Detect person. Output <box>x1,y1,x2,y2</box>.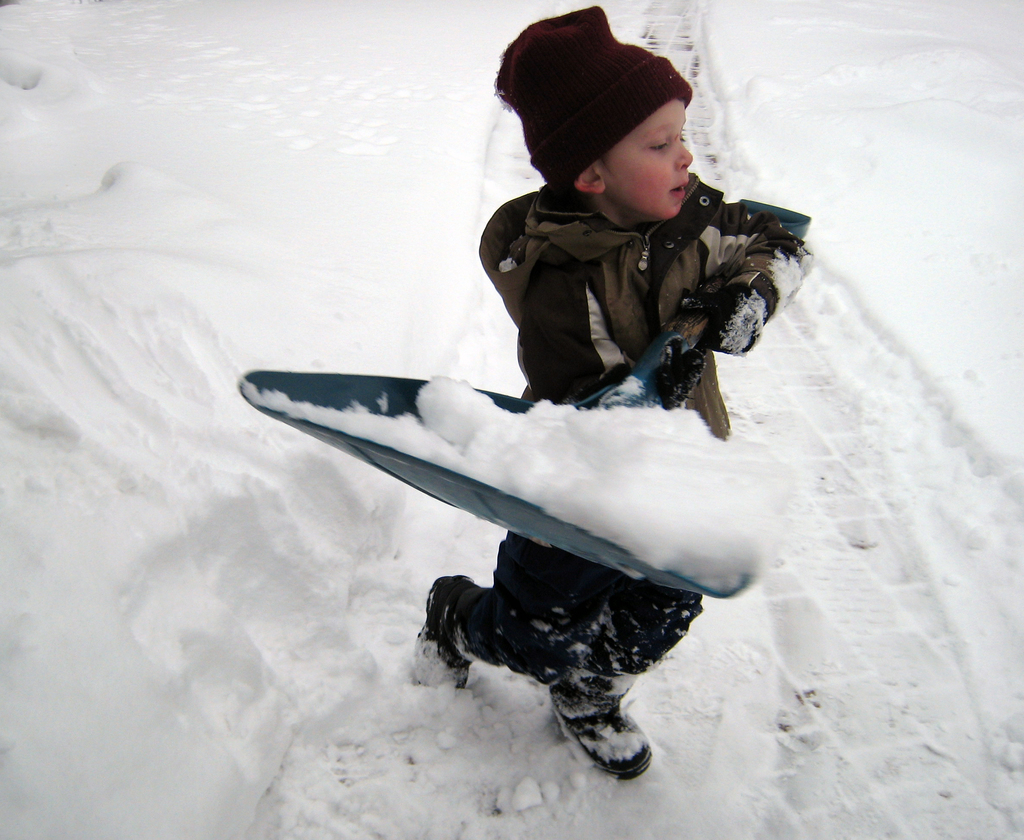
<box>417,6,813,782</box>.
